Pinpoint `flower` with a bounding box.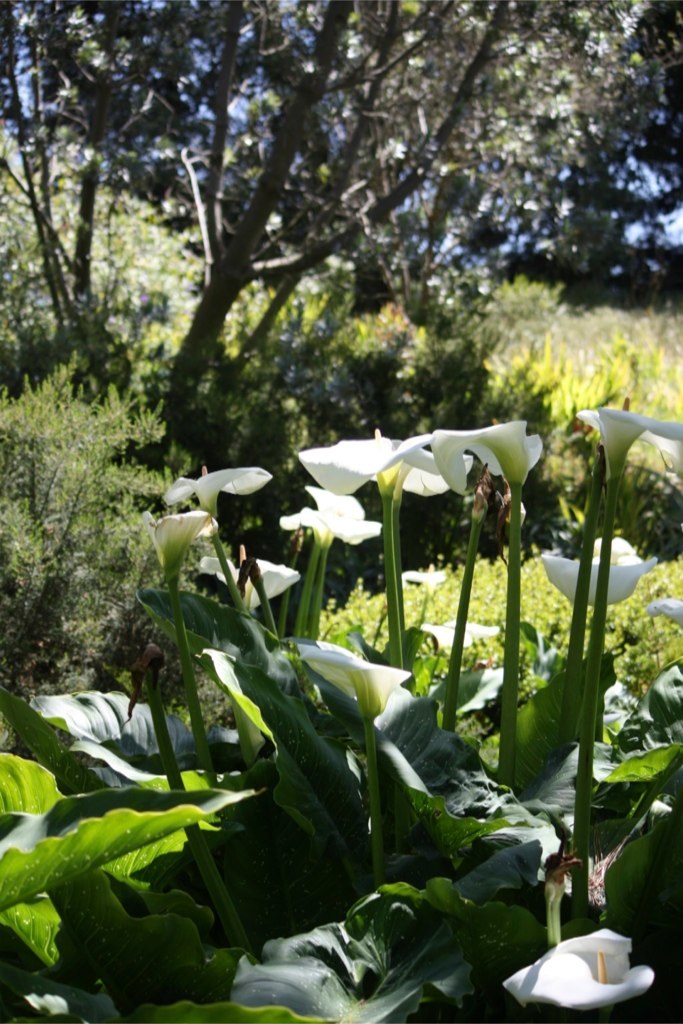
box=[282, 485, 384, 549].
